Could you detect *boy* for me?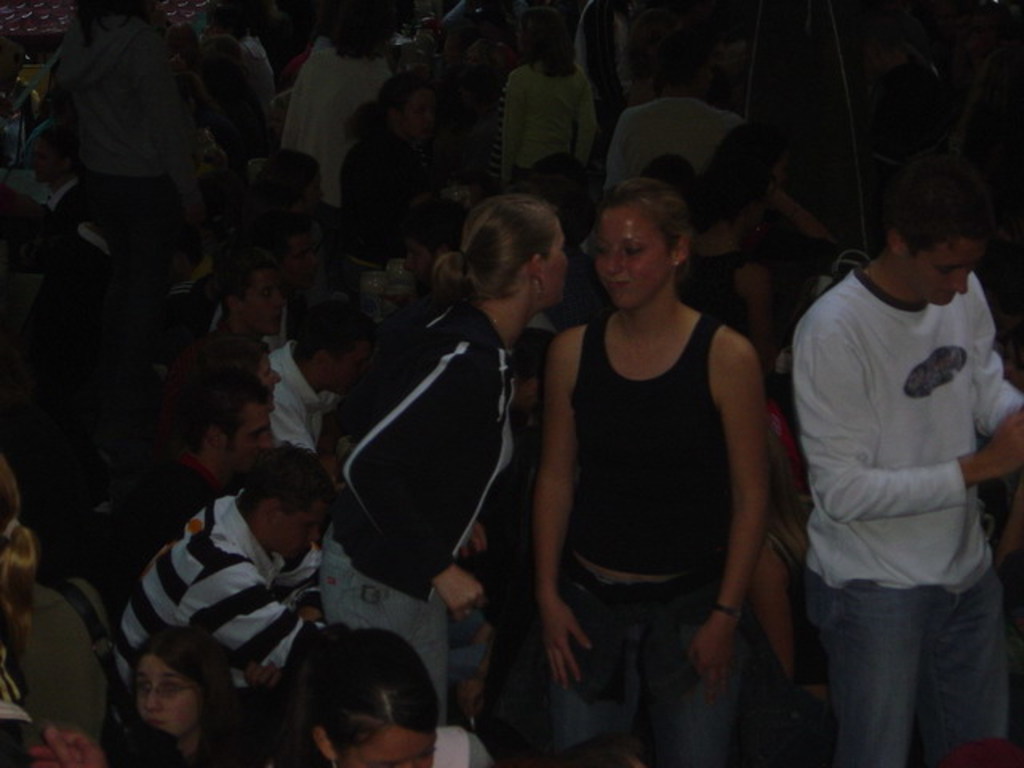
Detection result: x1=784 y1=82 x2=1005 y2=767.
